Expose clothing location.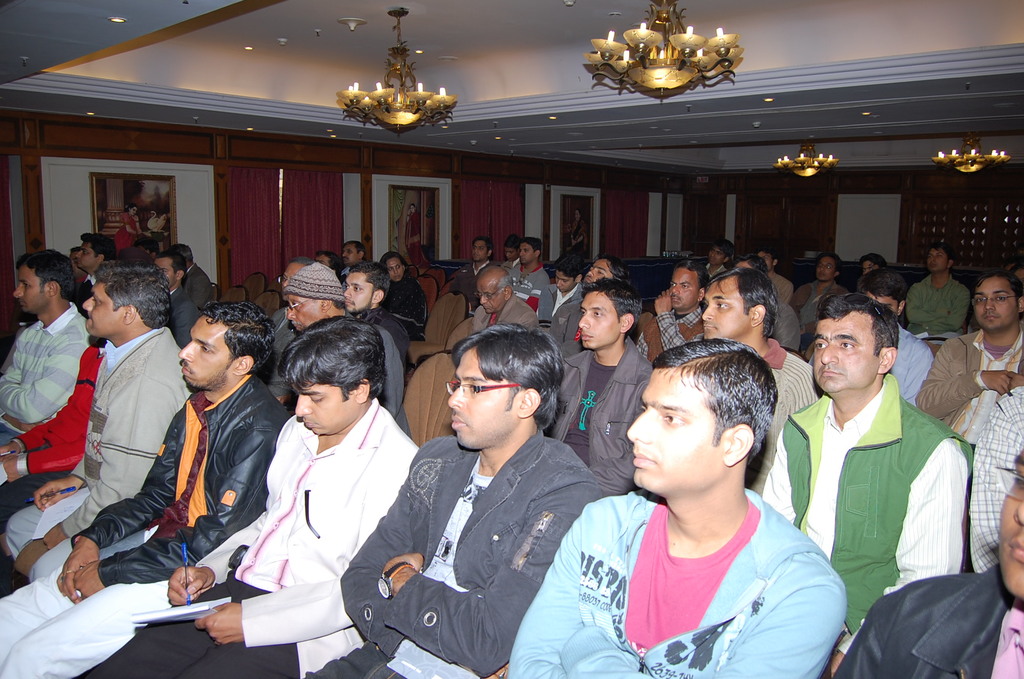
Exposed at bbox=(637, 308, 714, 364).
